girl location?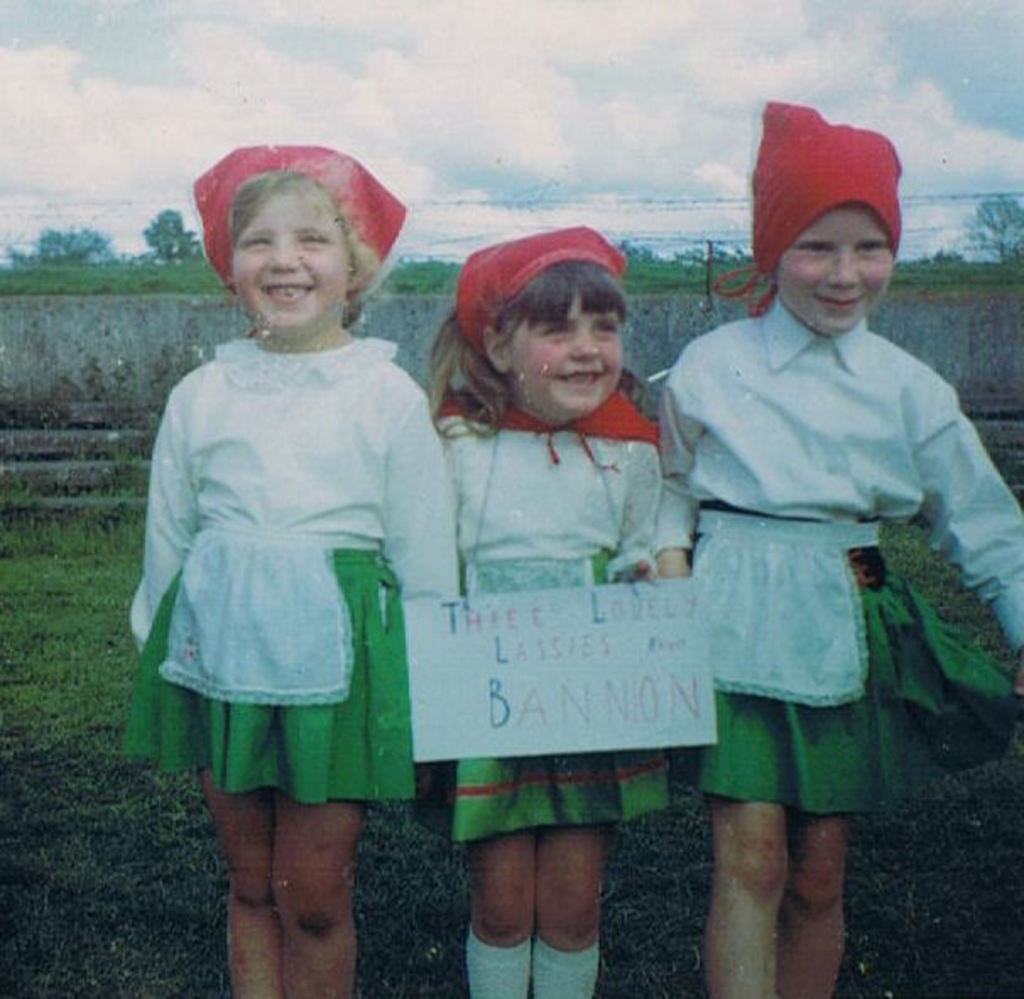
region(123, 142, 456, 997)
